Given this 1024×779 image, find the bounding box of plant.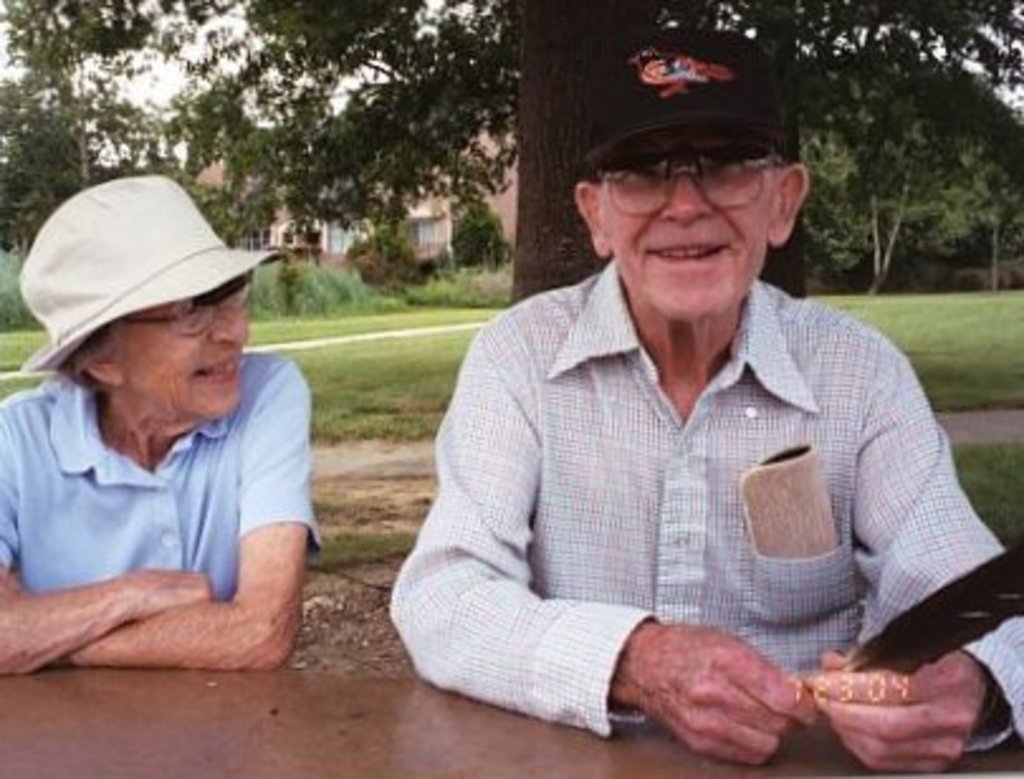
BBox(402, 263, 518, 309).
